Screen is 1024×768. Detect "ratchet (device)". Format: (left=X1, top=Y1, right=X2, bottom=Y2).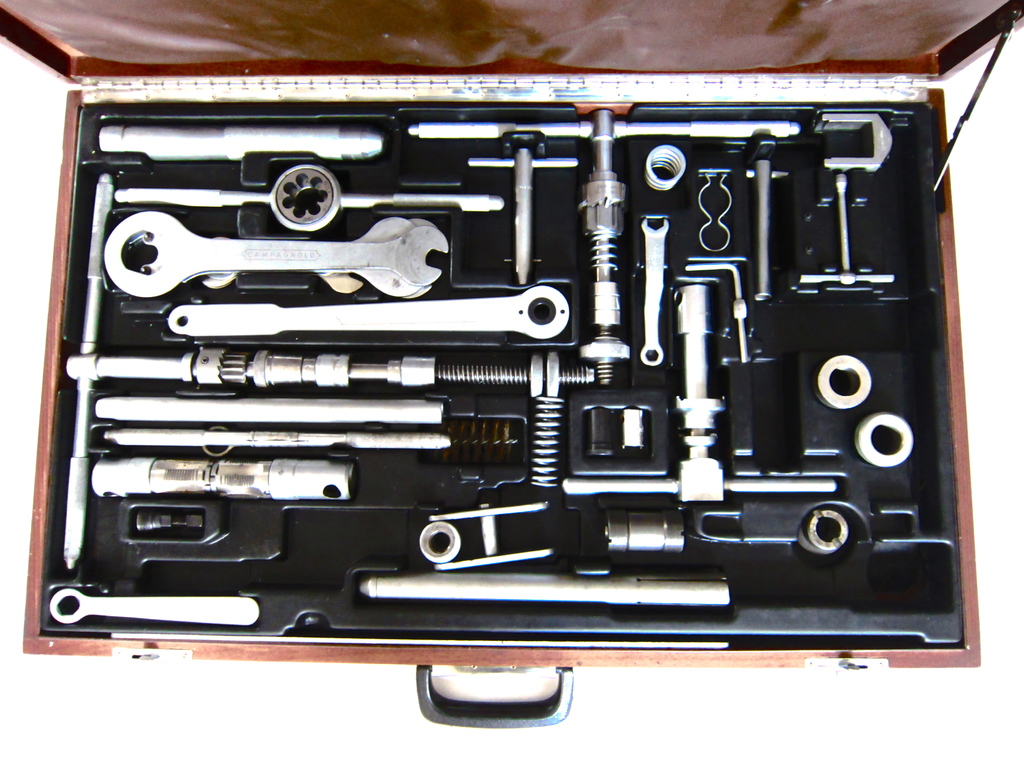
(left=64, top=168, right=597, bottom=568).
